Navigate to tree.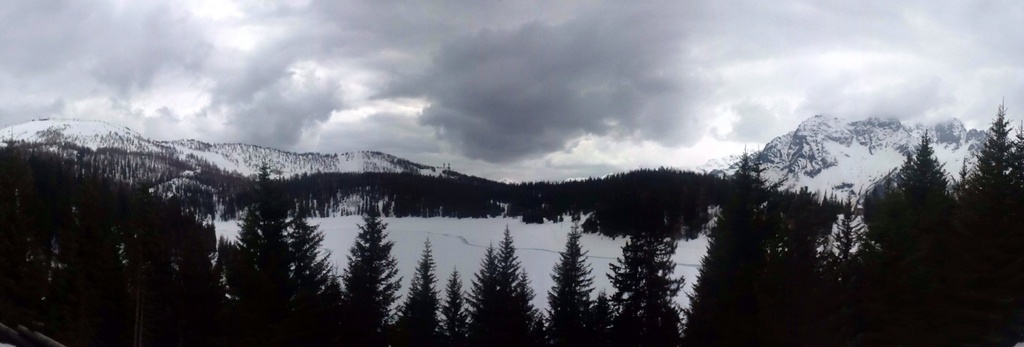
Navigation target: x1=899, y1=136, x2=954, y2=195.
